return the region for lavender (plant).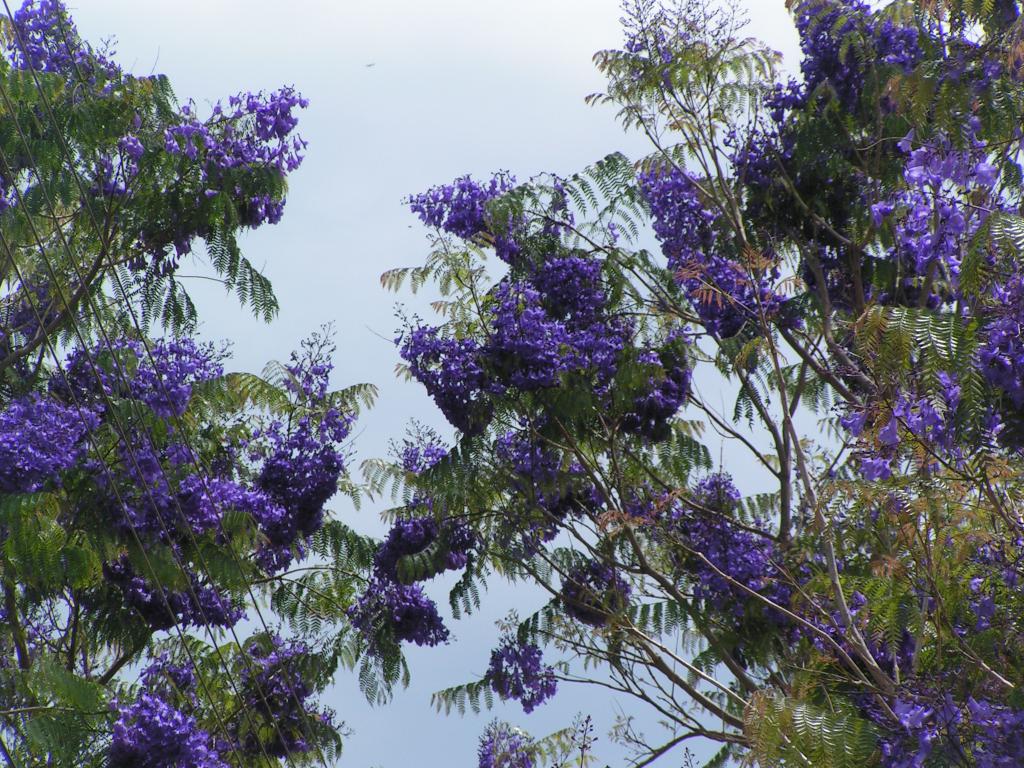
crop(744, 137, 812, 268).
